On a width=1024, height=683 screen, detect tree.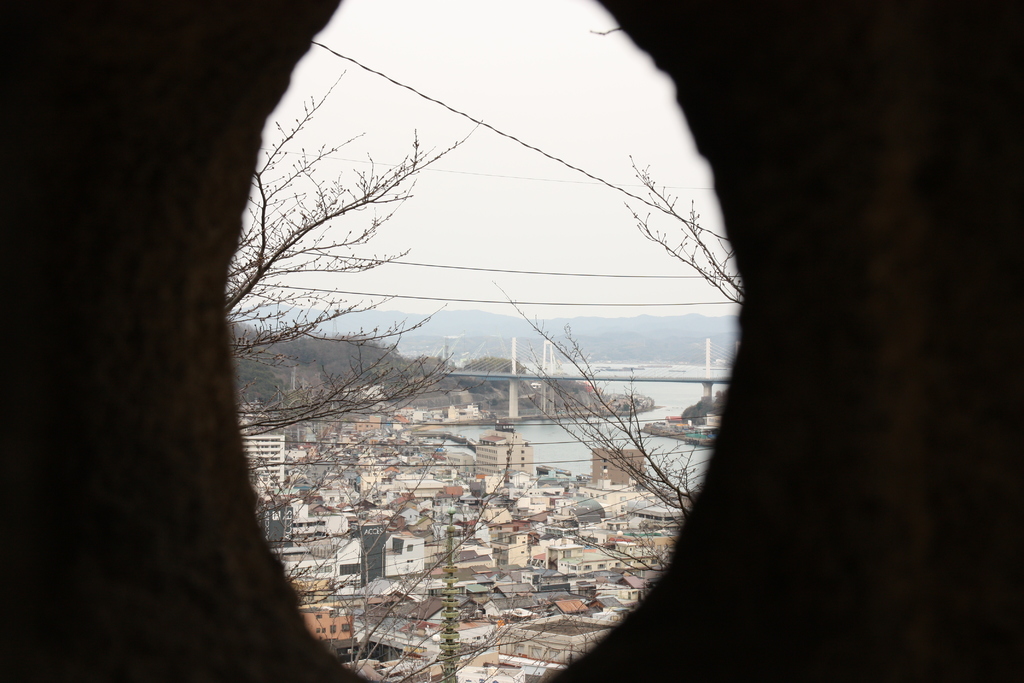
218 65 486 682.
